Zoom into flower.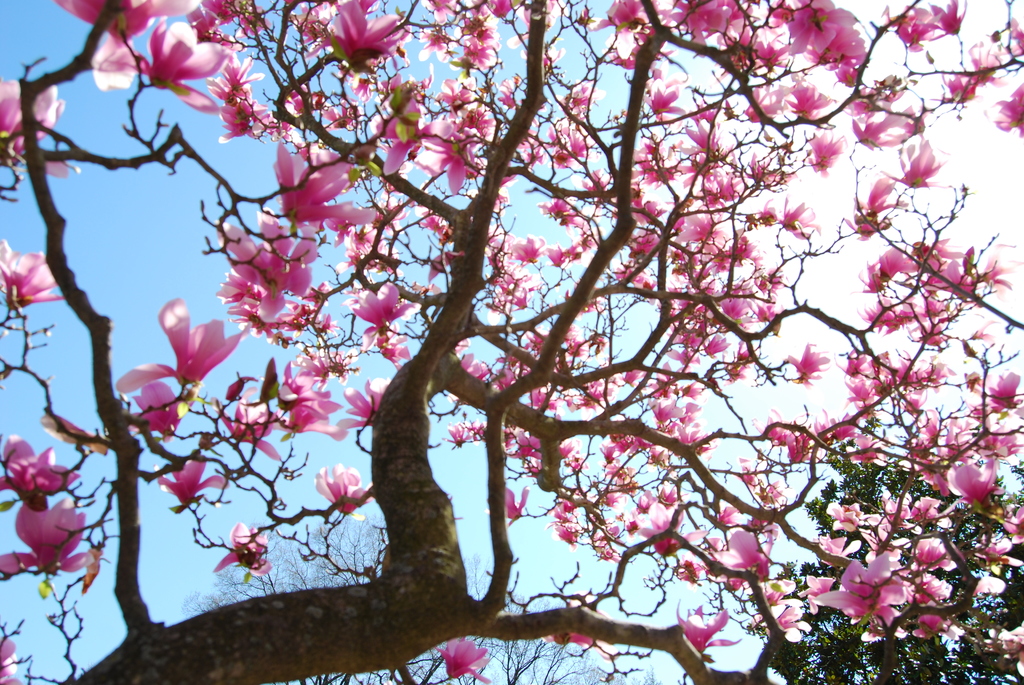
Zoom target: region(275, 143, 378, 228).
